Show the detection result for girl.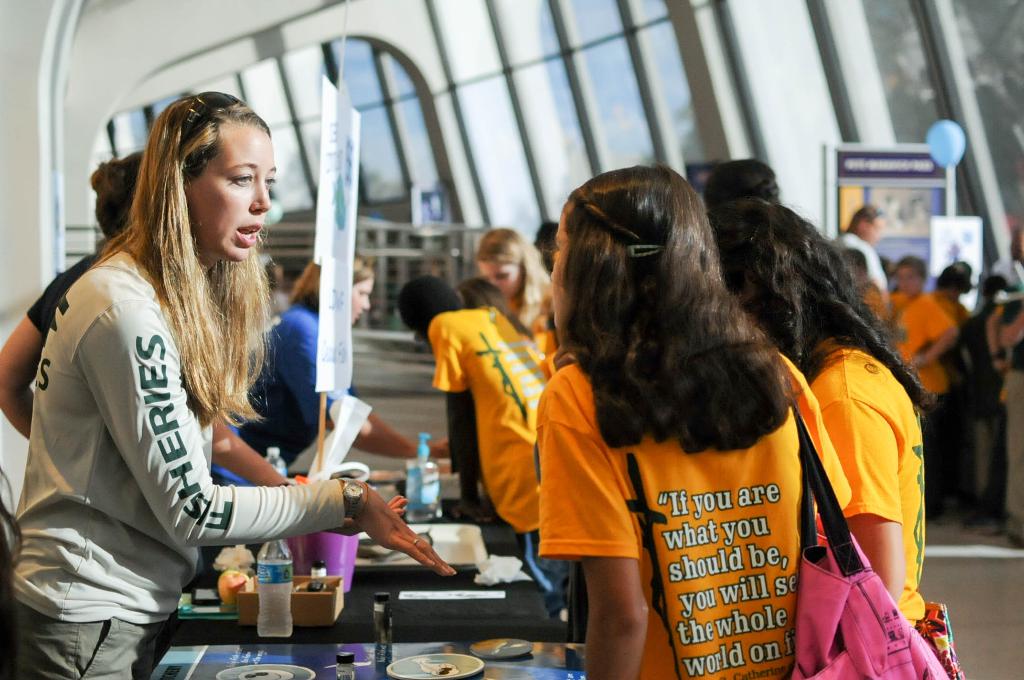
470:216:570:380.
